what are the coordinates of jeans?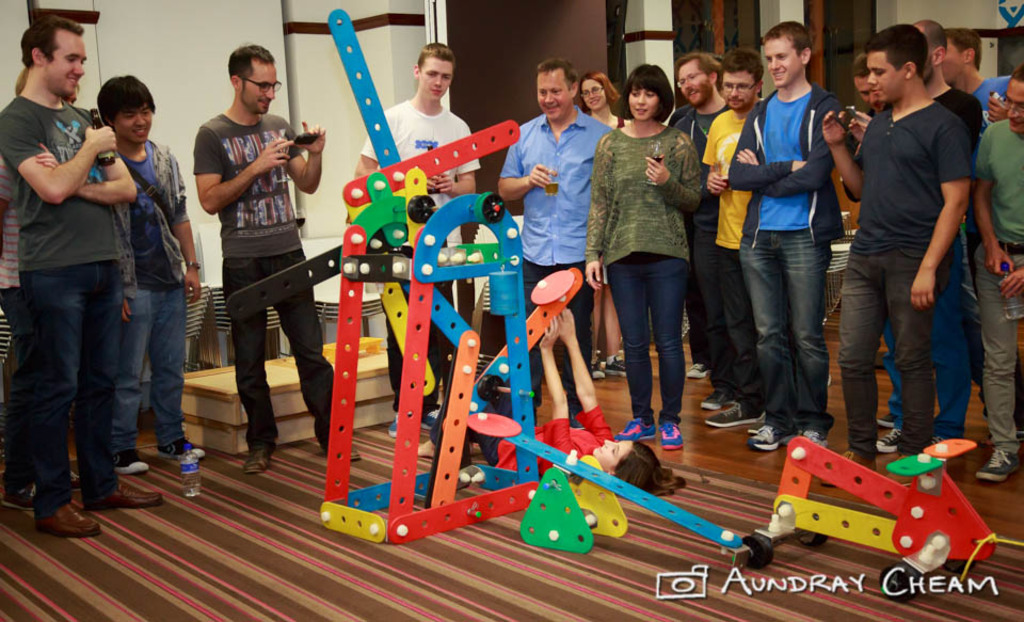
[839, 243, 930, 464].
